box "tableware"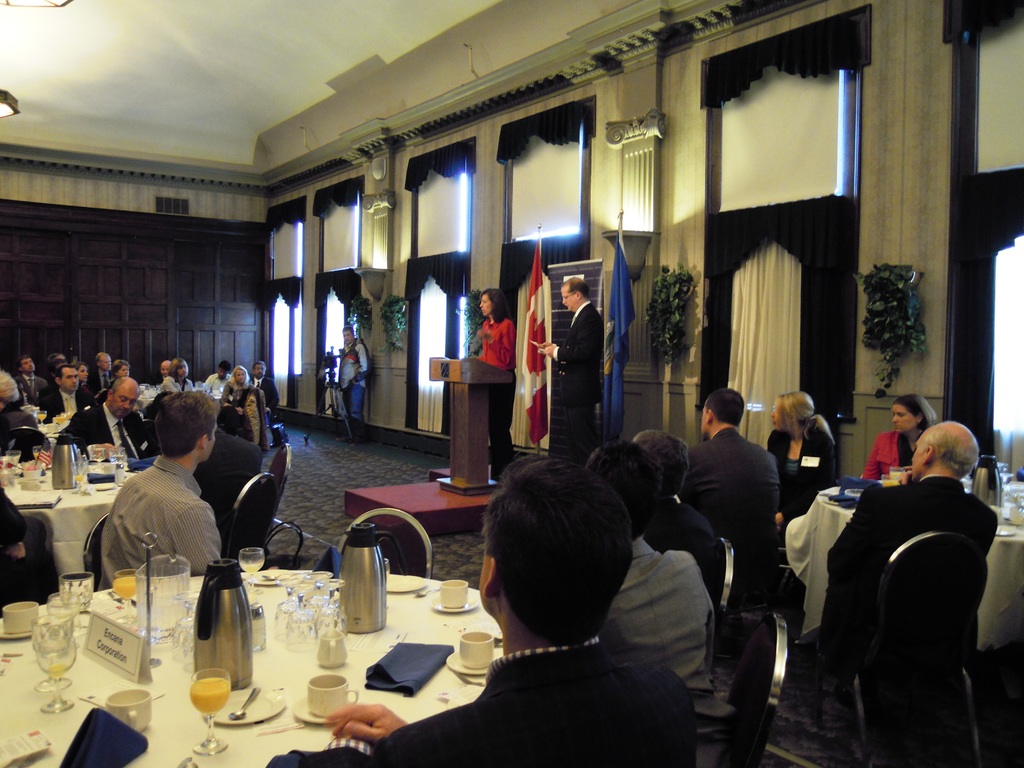
x1=0 y1=601 x2=39 y2=639
